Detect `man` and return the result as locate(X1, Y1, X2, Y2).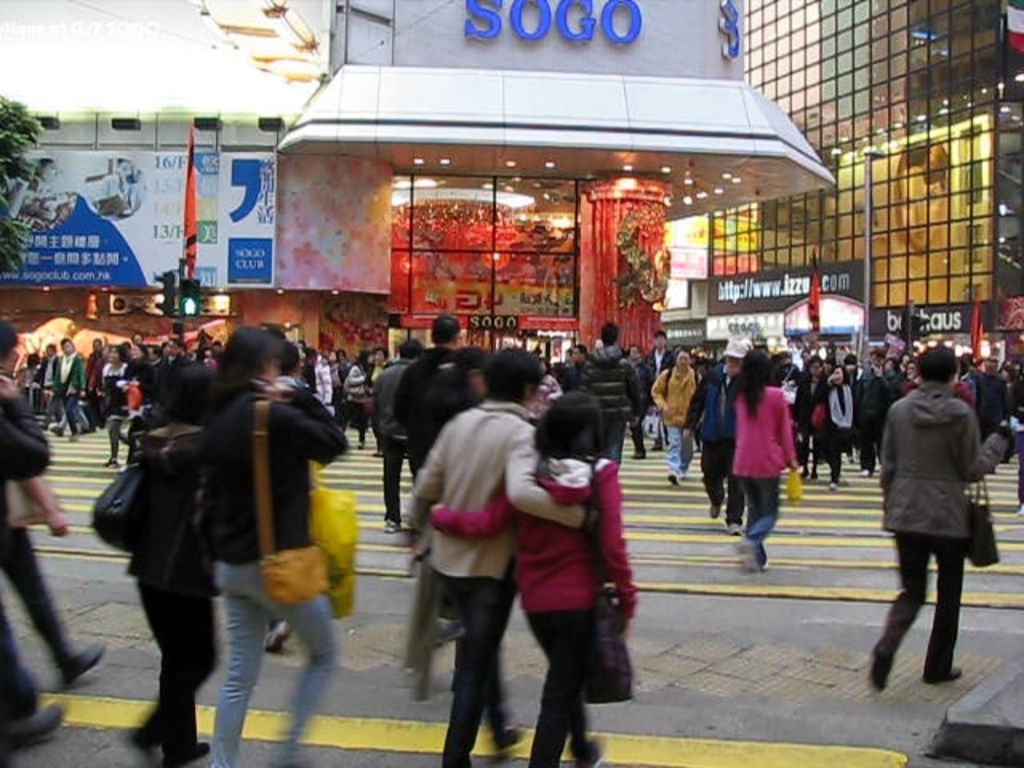
locate(645, 331, 674, 443).
